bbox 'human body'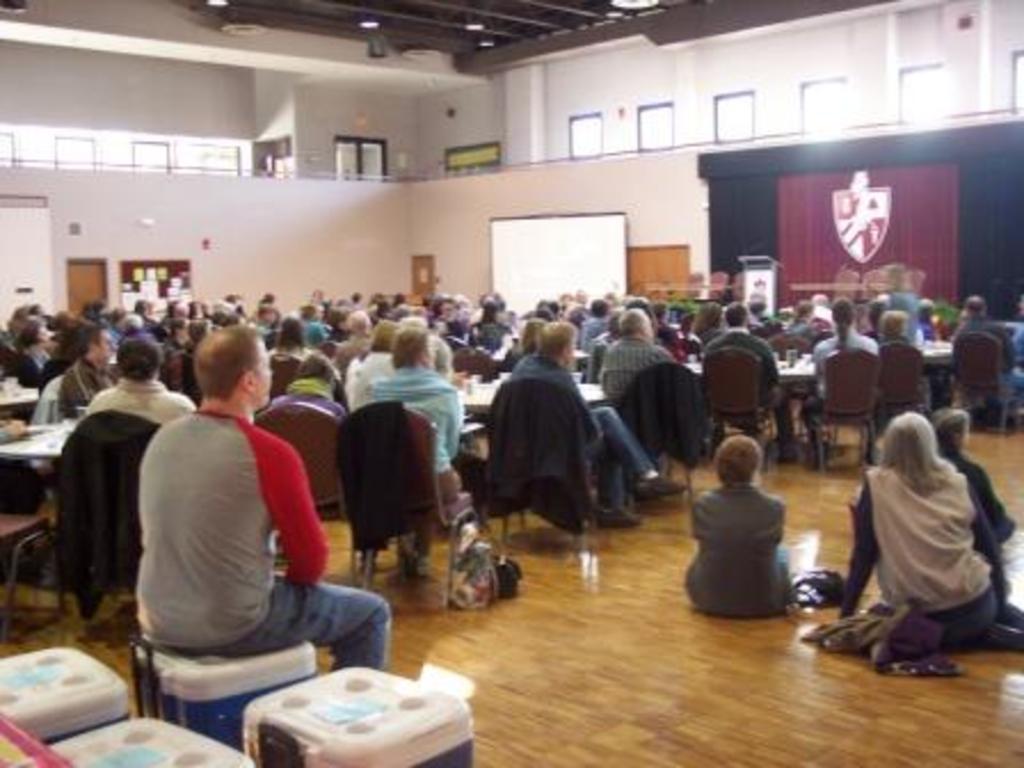
x1=30 y1=373 x2=110 y2=434
